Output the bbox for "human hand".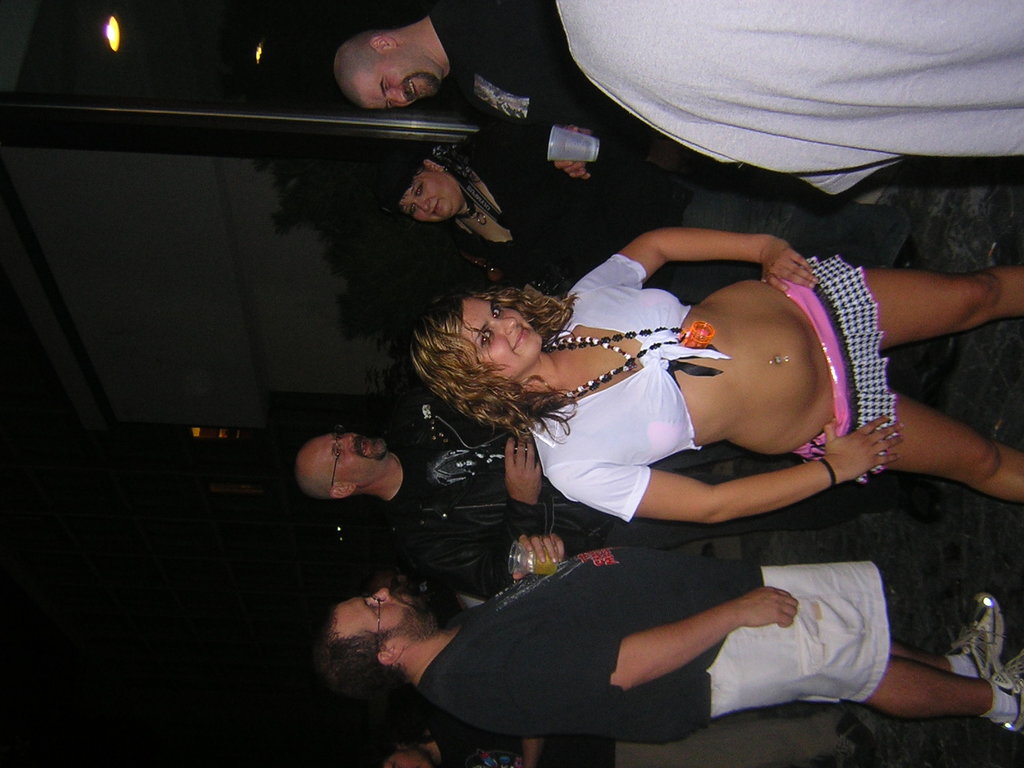
<box>737,585,799,628</box>.
